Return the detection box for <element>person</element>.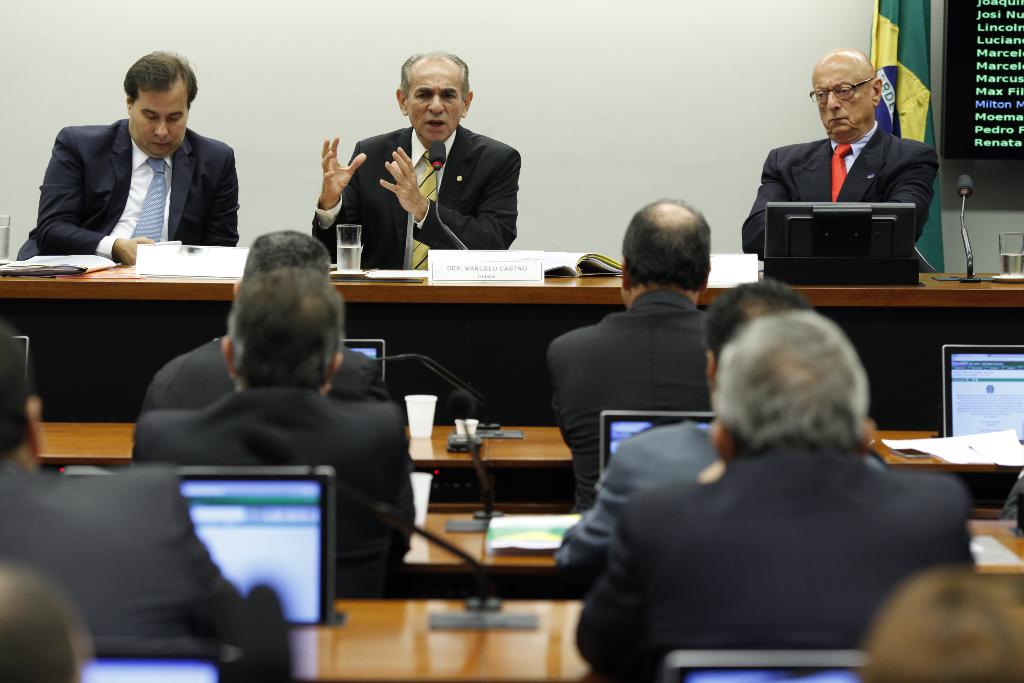
[left=12, top=54, right=245, bottom=261].
